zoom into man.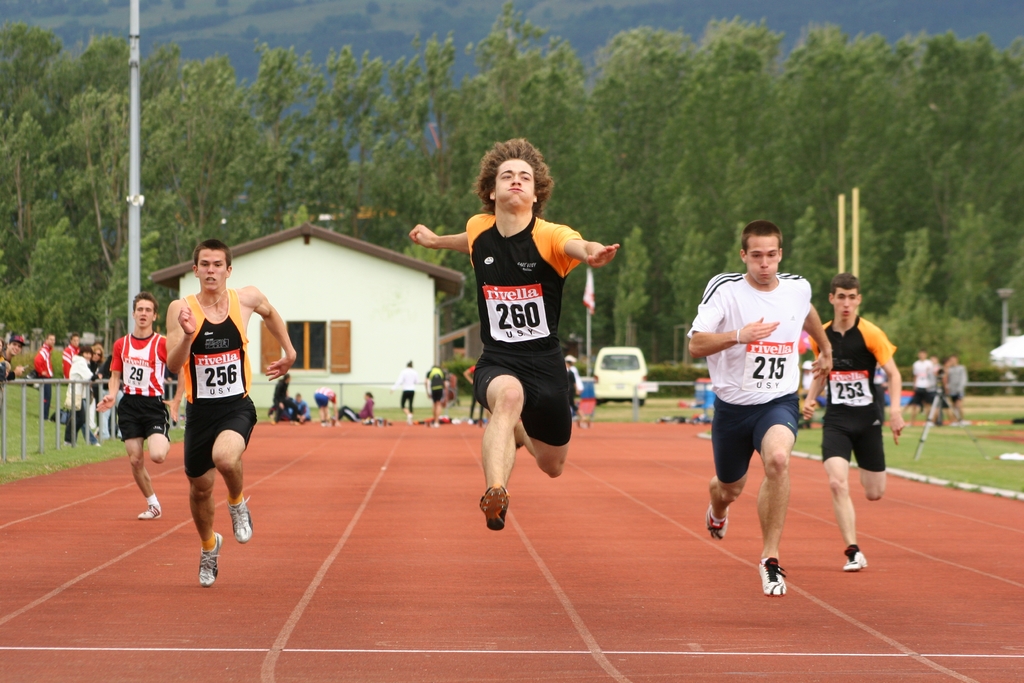
Zoom target: Rect(405, 140, 626, 532).
